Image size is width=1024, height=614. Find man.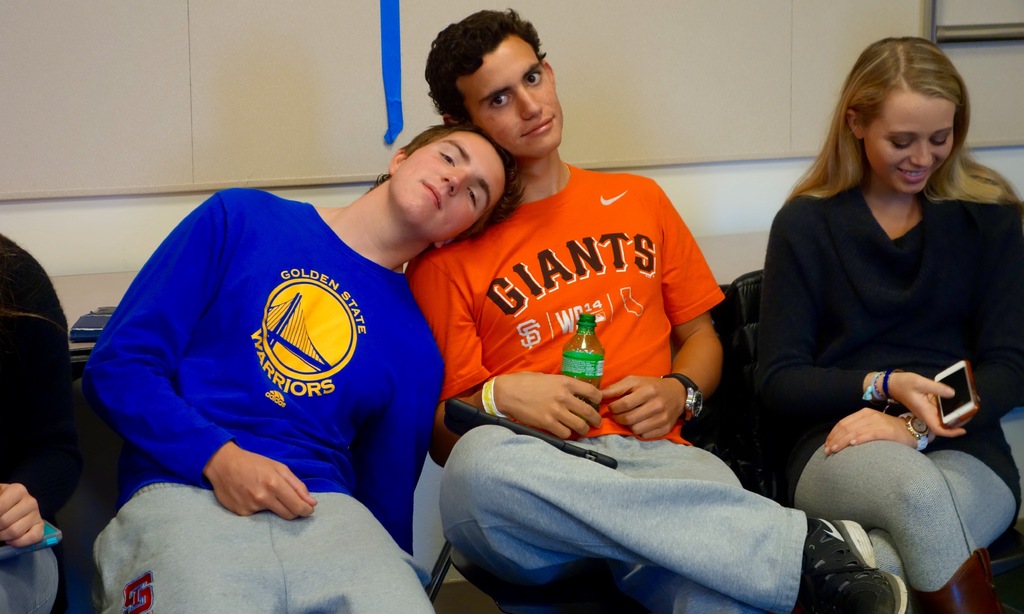
box(404, 5, 903, 613).
